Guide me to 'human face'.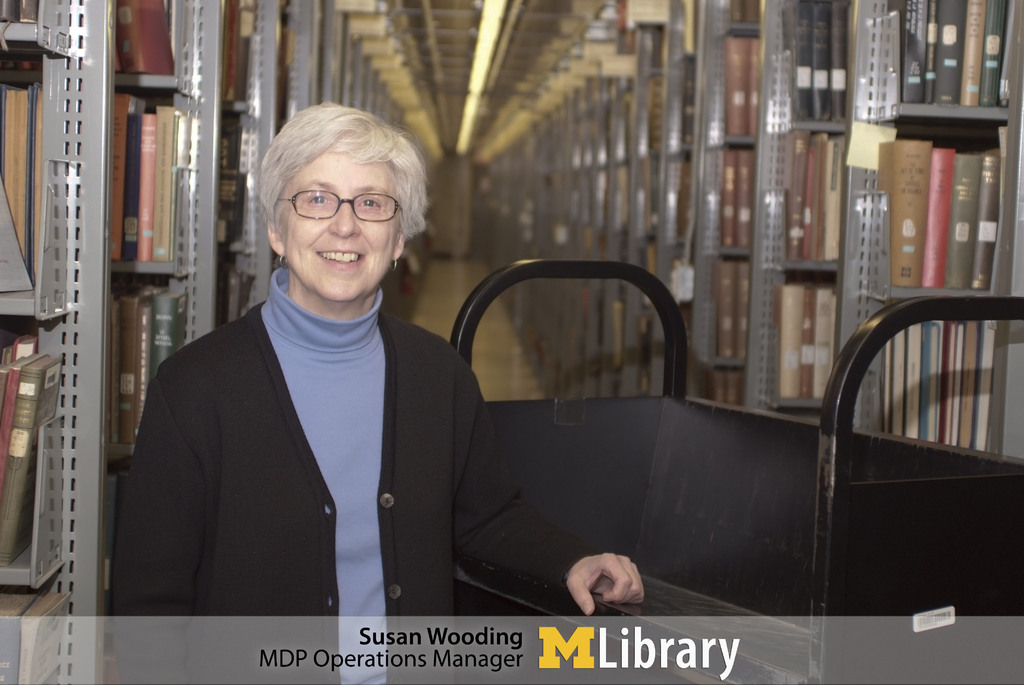
Guidance: locate(271, 143, 399, 307).
